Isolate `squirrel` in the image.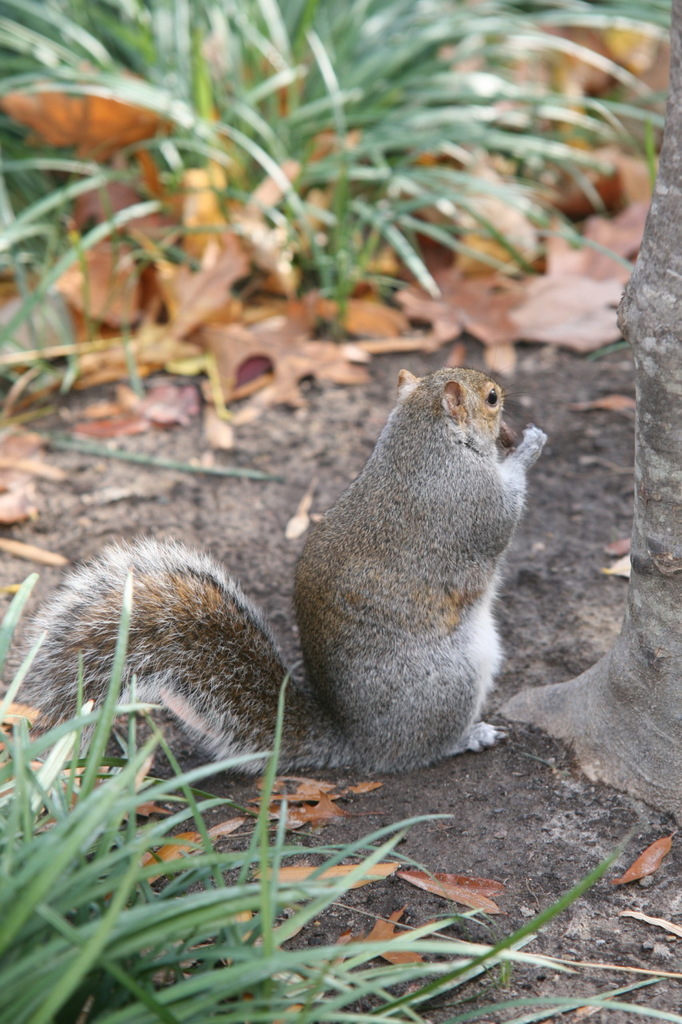
Isolated region: select_region(20, 366, 549, 781).
